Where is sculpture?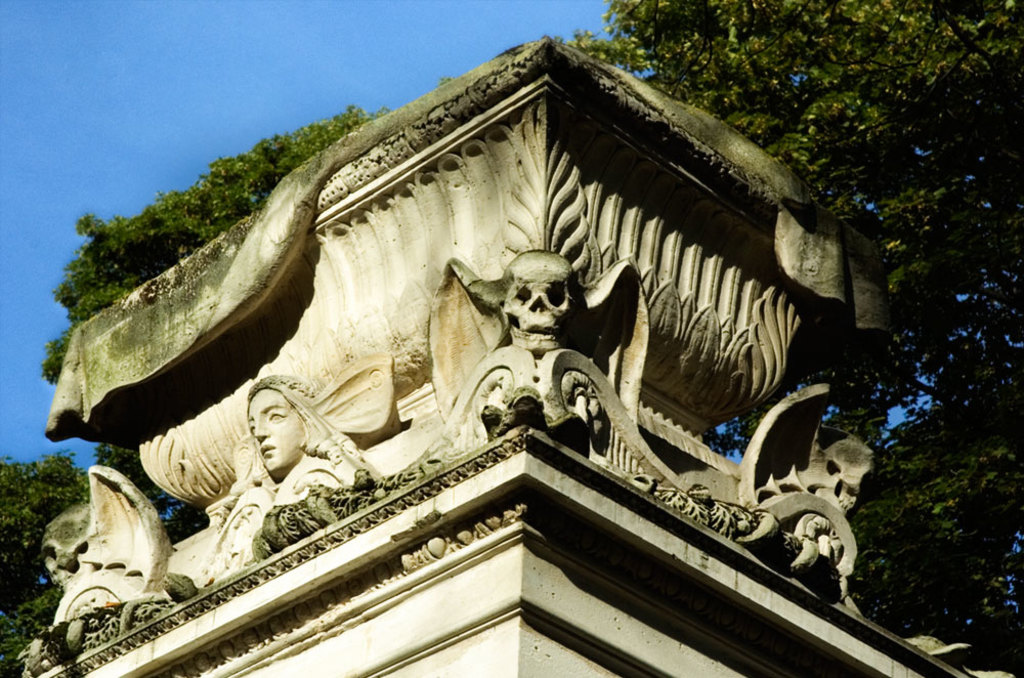
bbox=[206, 363, 325, 536].
